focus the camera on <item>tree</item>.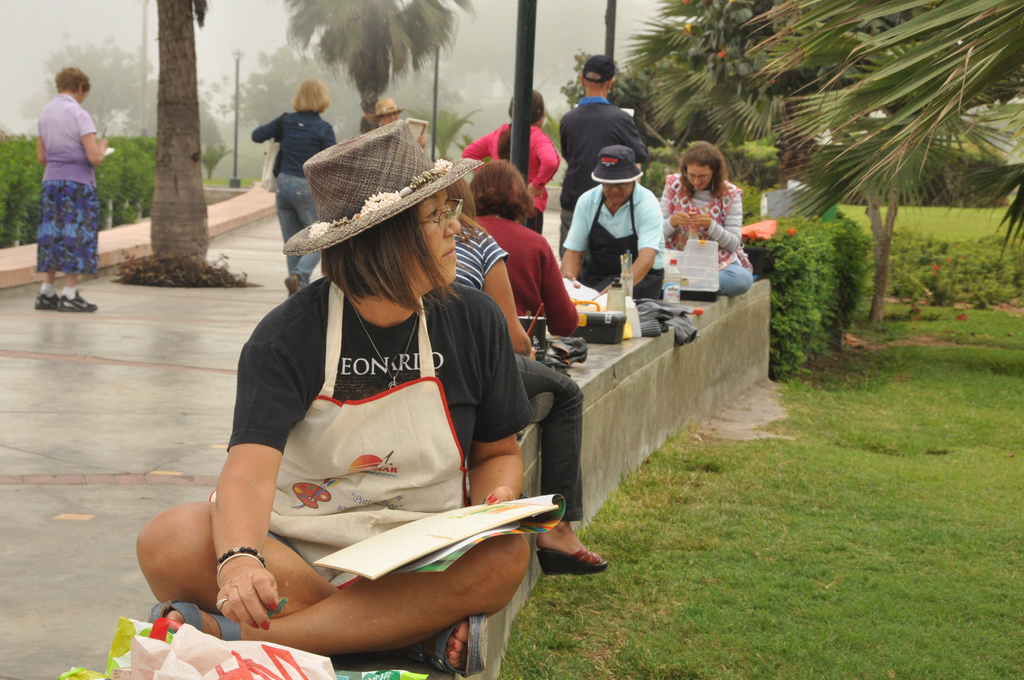
Focus region: x1=549, y1=0, x2=817, y2=190.
